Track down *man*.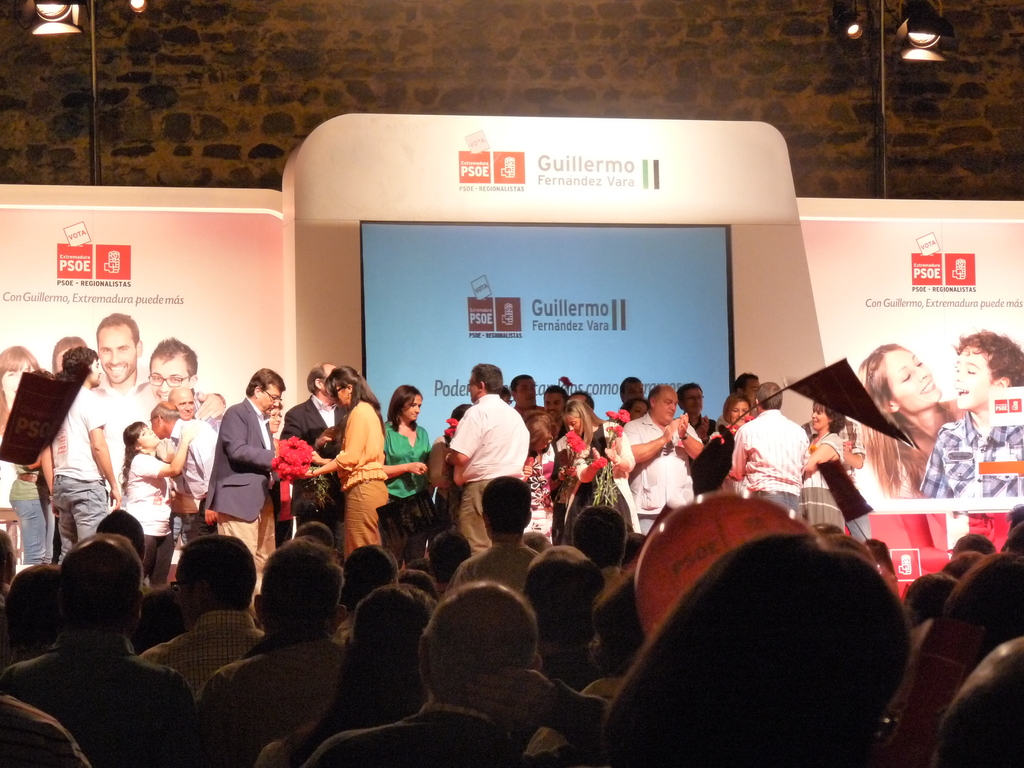
Tracked to (202, 545, 349, 745).
